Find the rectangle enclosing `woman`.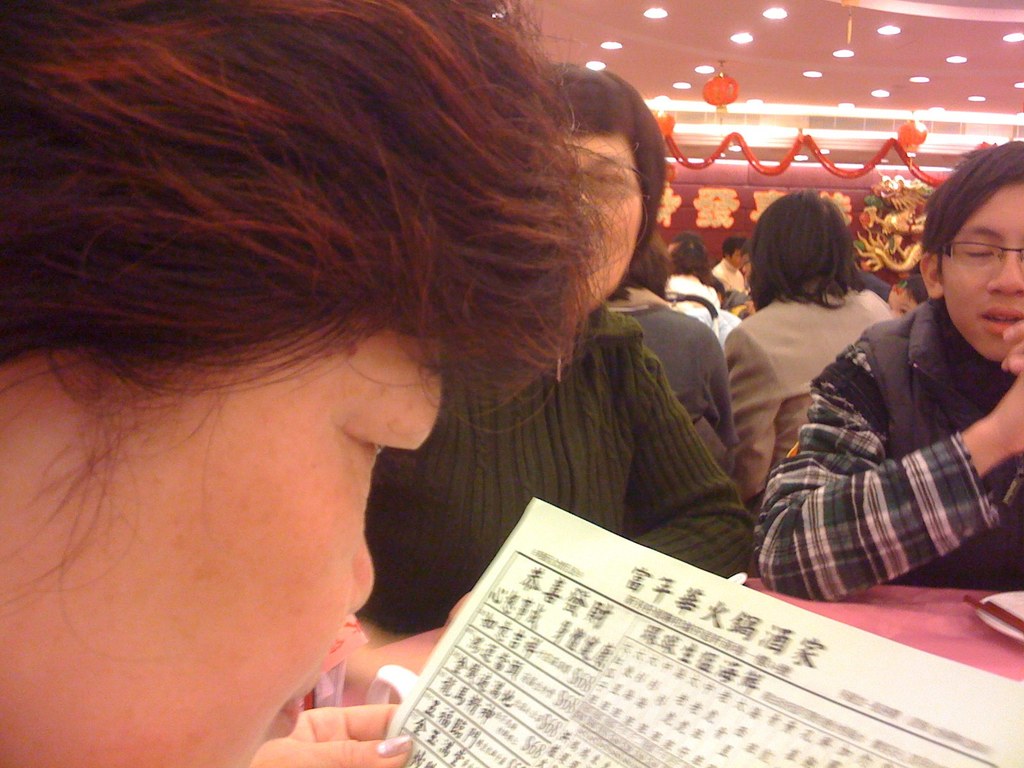
x1=0, y1=0, x2=633, y2=767.
